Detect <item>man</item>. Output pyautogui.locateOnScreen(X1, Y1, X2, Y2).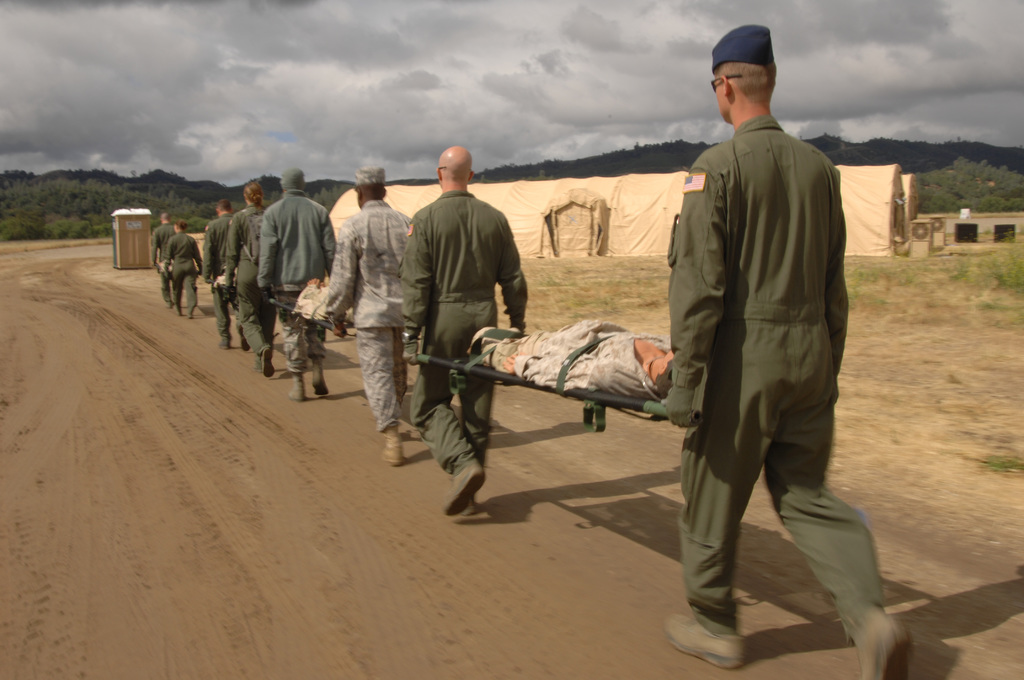
pyautogui.locateOnScreen(151, 211, 175, 301).
